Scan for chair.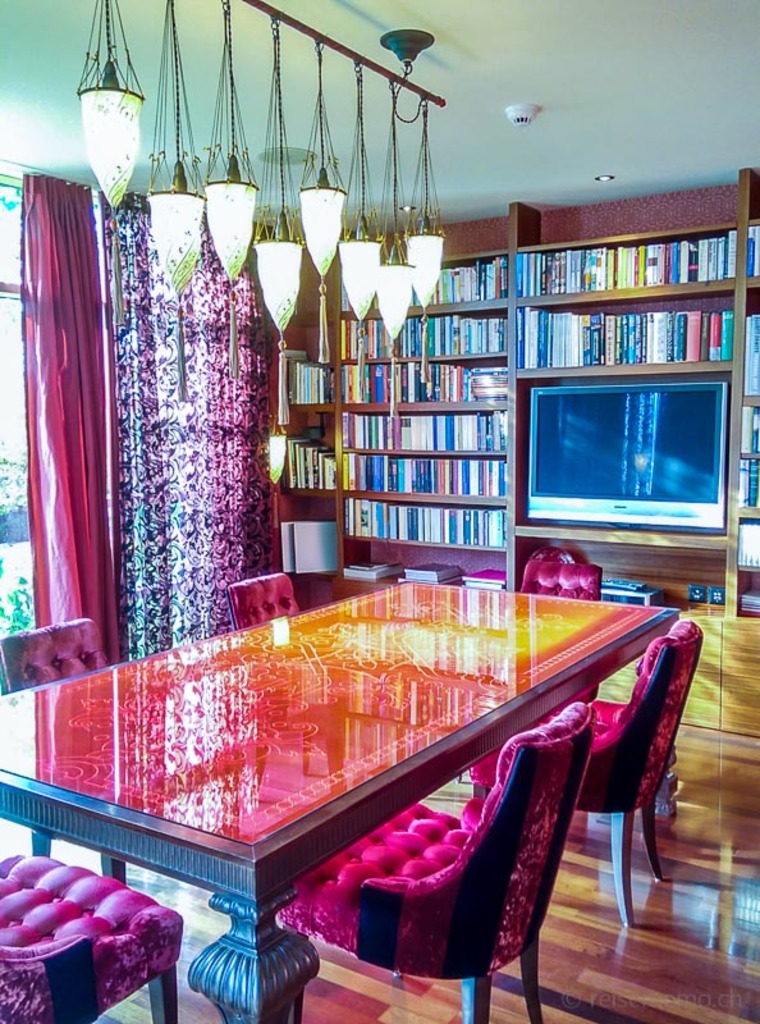
Scan result: rect(480, 621, 700, 931).
